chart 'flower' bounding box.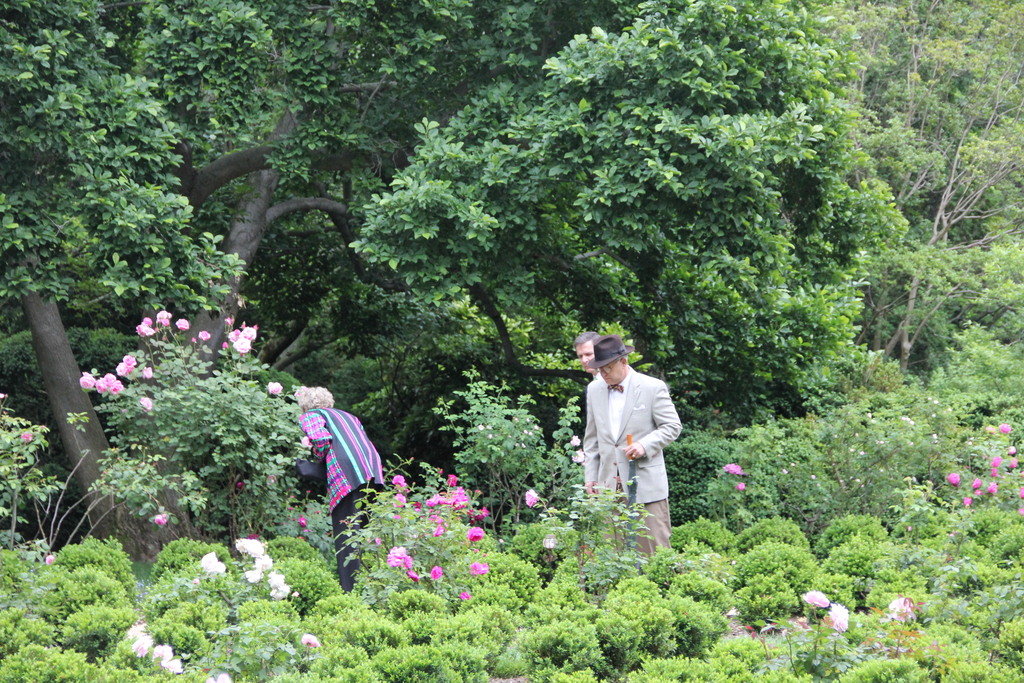
Charted: [130, 632, 151, 659].
